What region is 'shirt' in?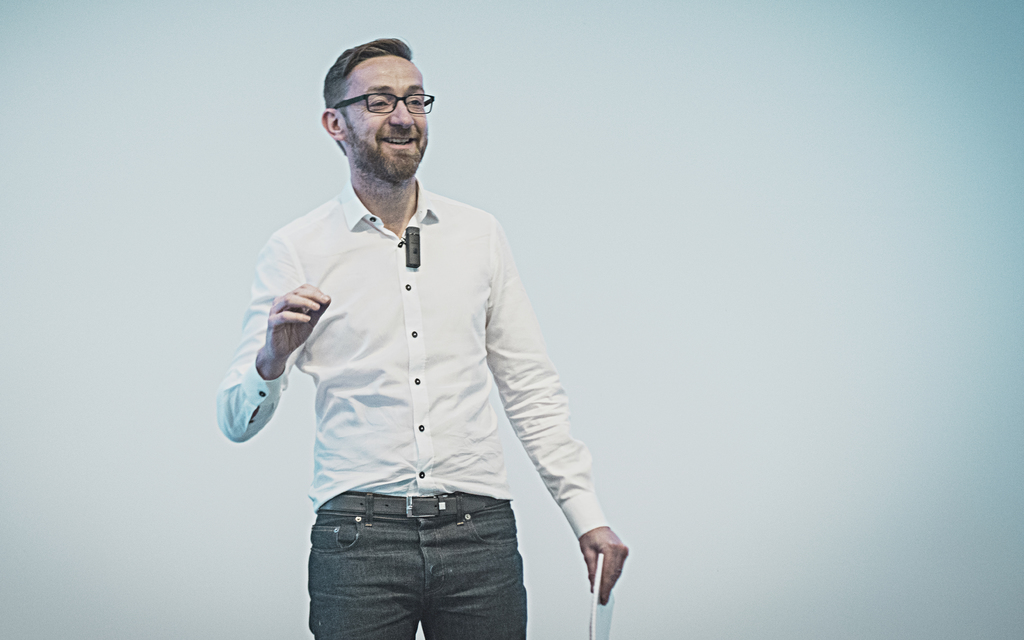
crop(216, 179, 604, 520).
